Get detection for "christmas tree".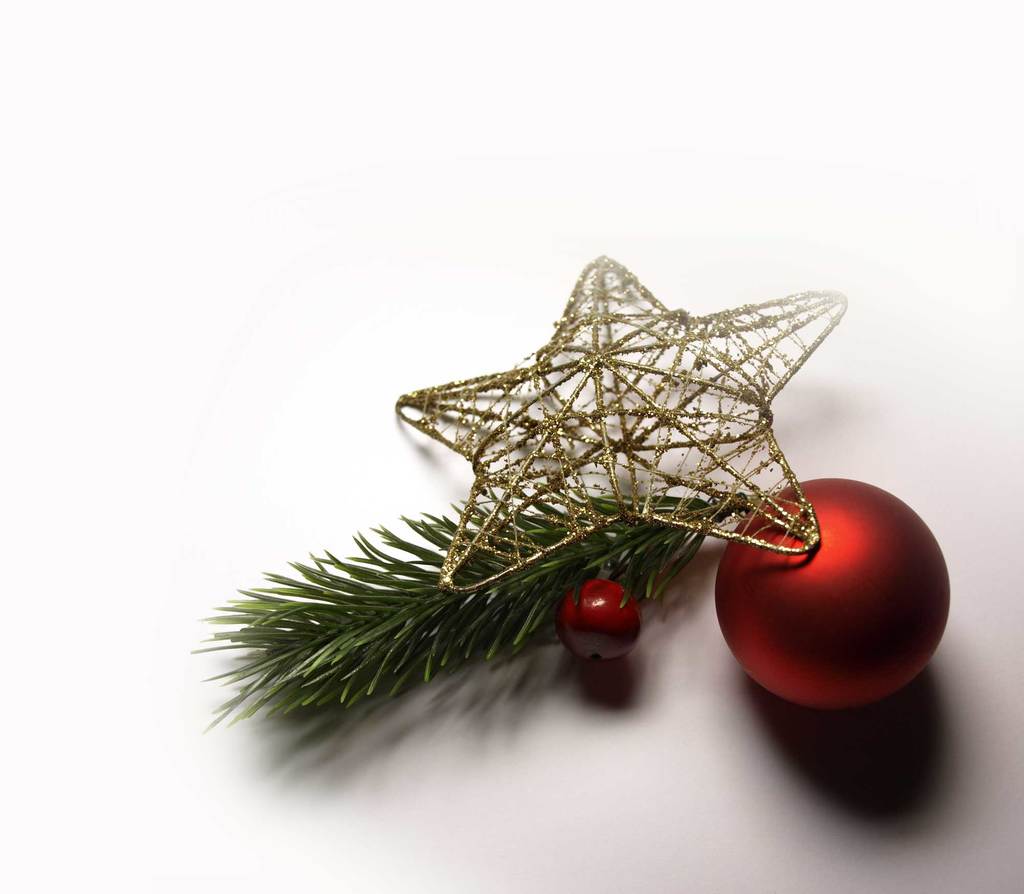
Detection: Rect(182, 497, 760, 739).
